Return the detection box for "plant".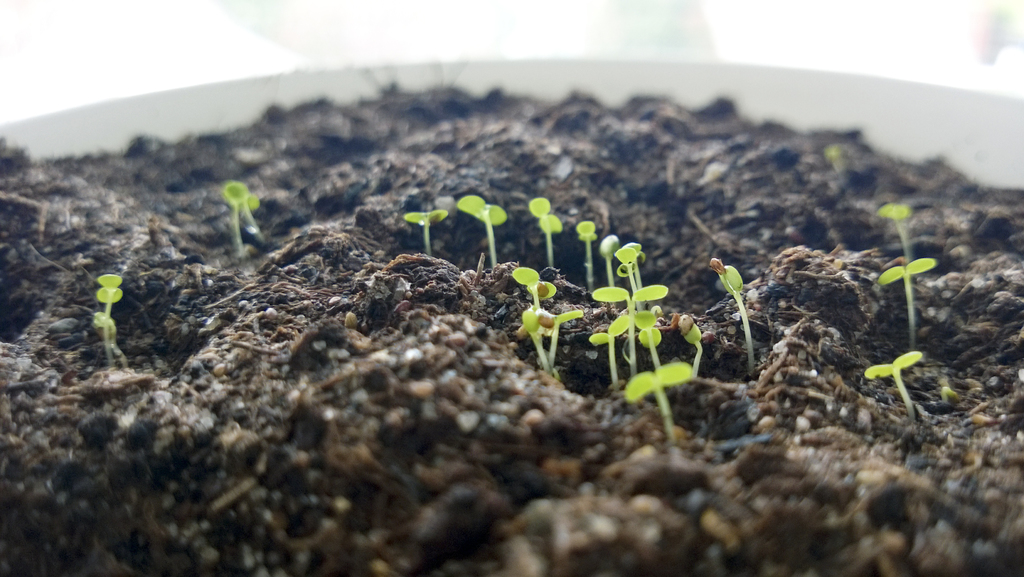
(left=605, top=235, right=652, bottom=310).
